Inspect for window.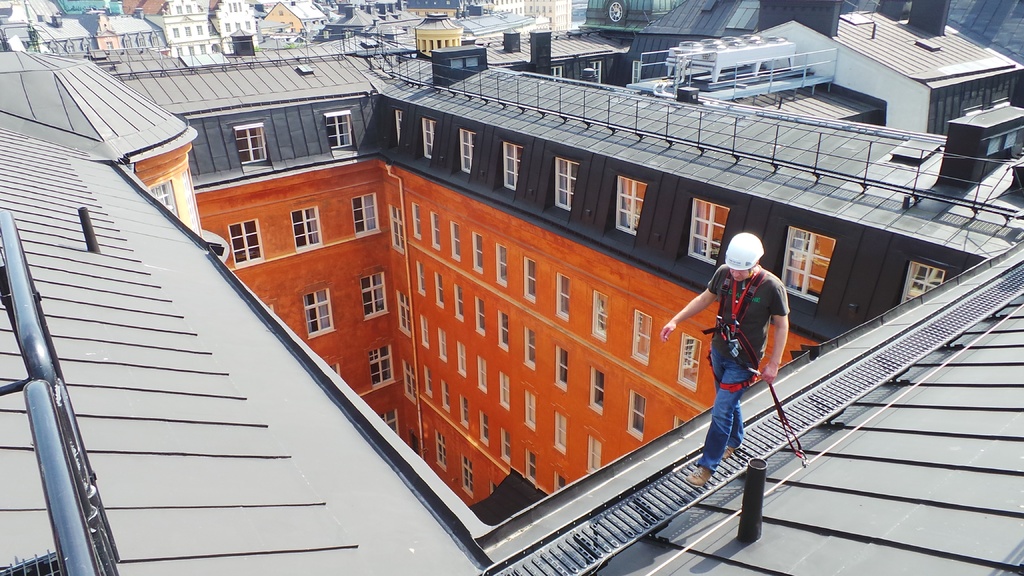
Inspection: <bbox>683, 200, 737, 264</bbox>.
